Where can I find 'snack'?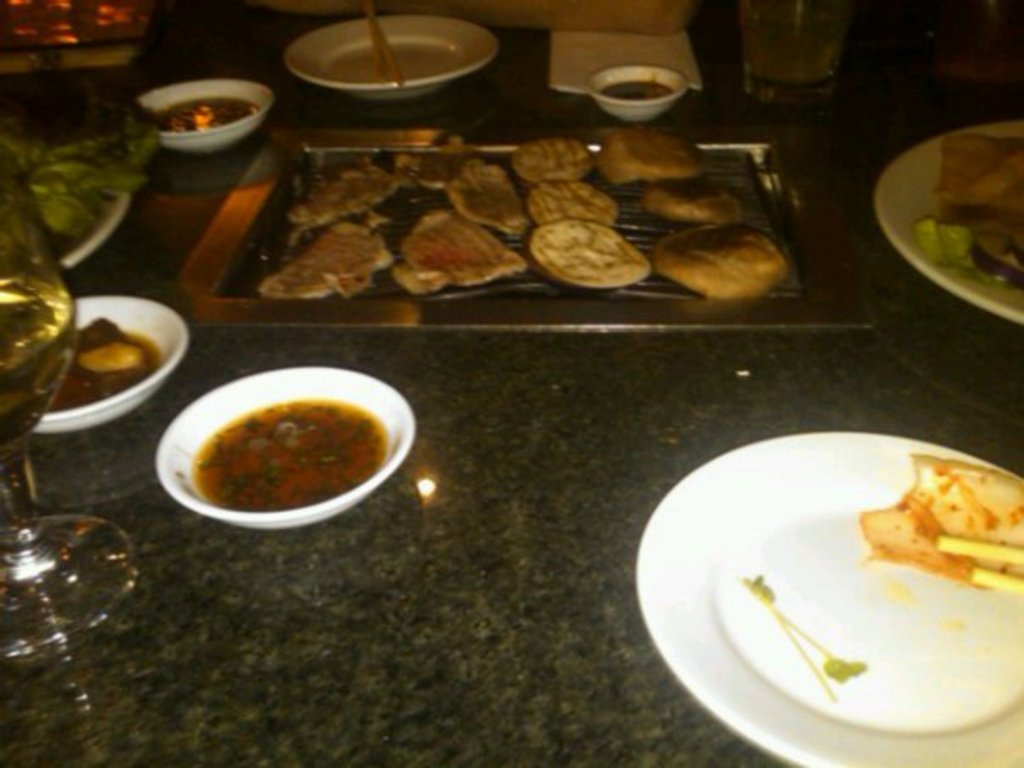
You can find it at x1=524 y1=178 x2=614 y2=220.
